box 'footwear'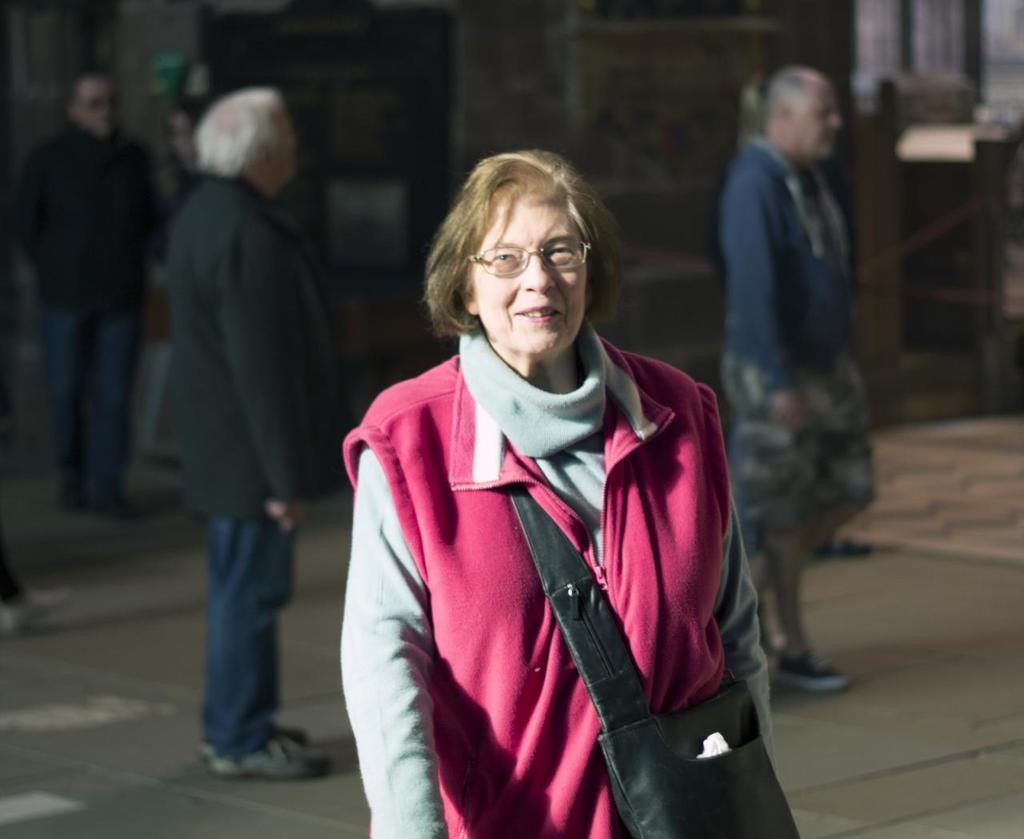
[left=2, top=584, right=68, bottom=637]
